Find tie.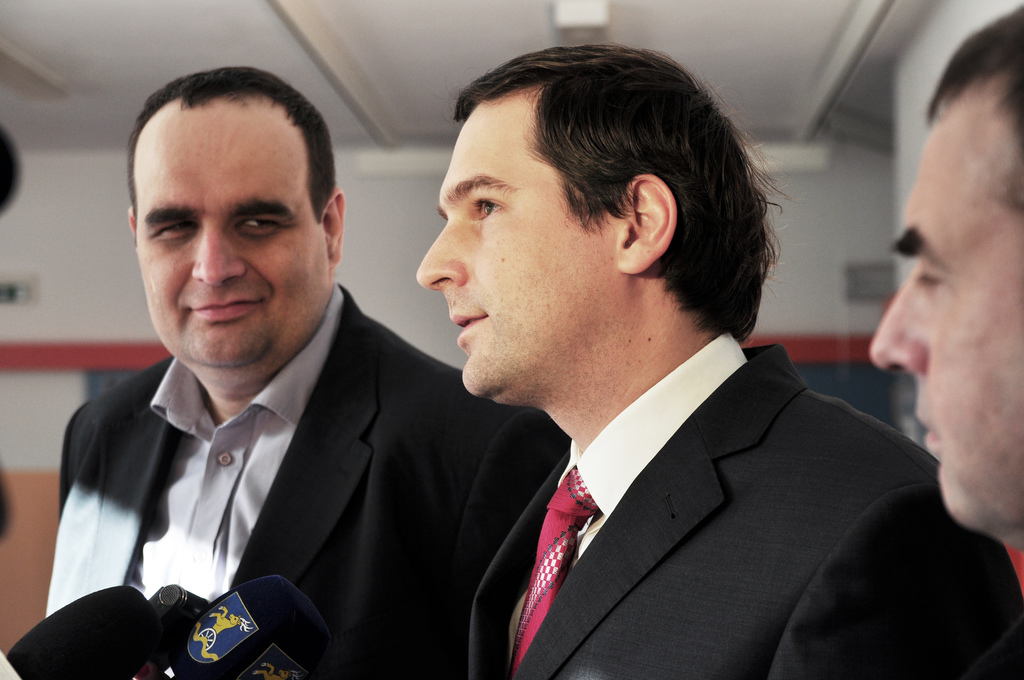
508:467:593:666.
